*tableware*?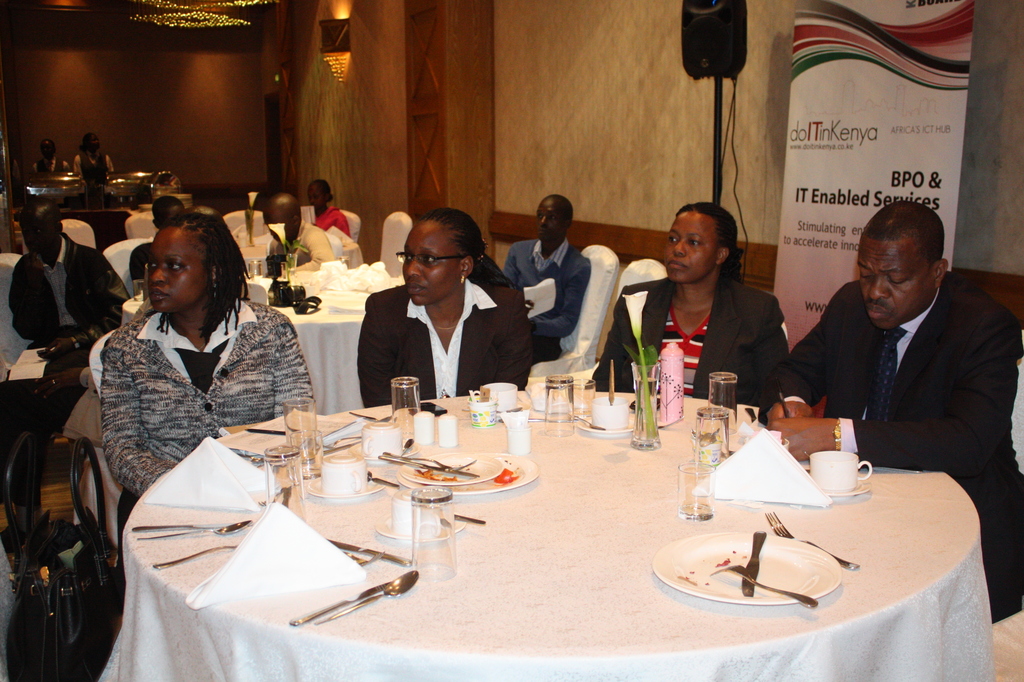
820 476 872 499
